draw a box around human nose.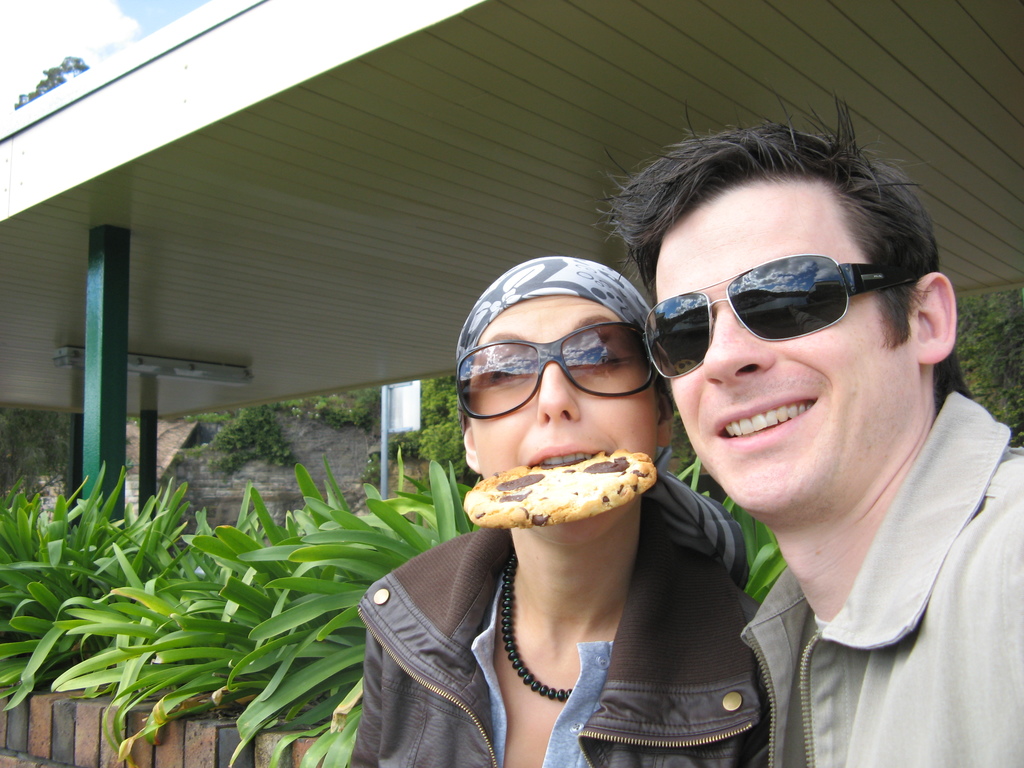
538:365:583:427.
